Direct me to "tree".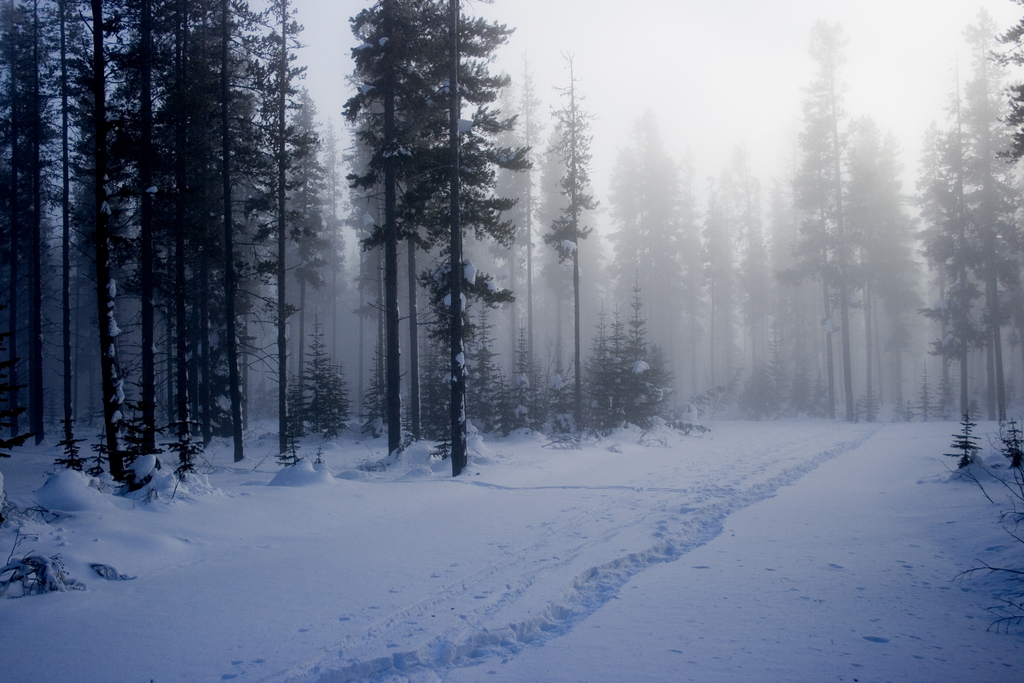
Direction: <region>333, 10, 527, 495</region>.
